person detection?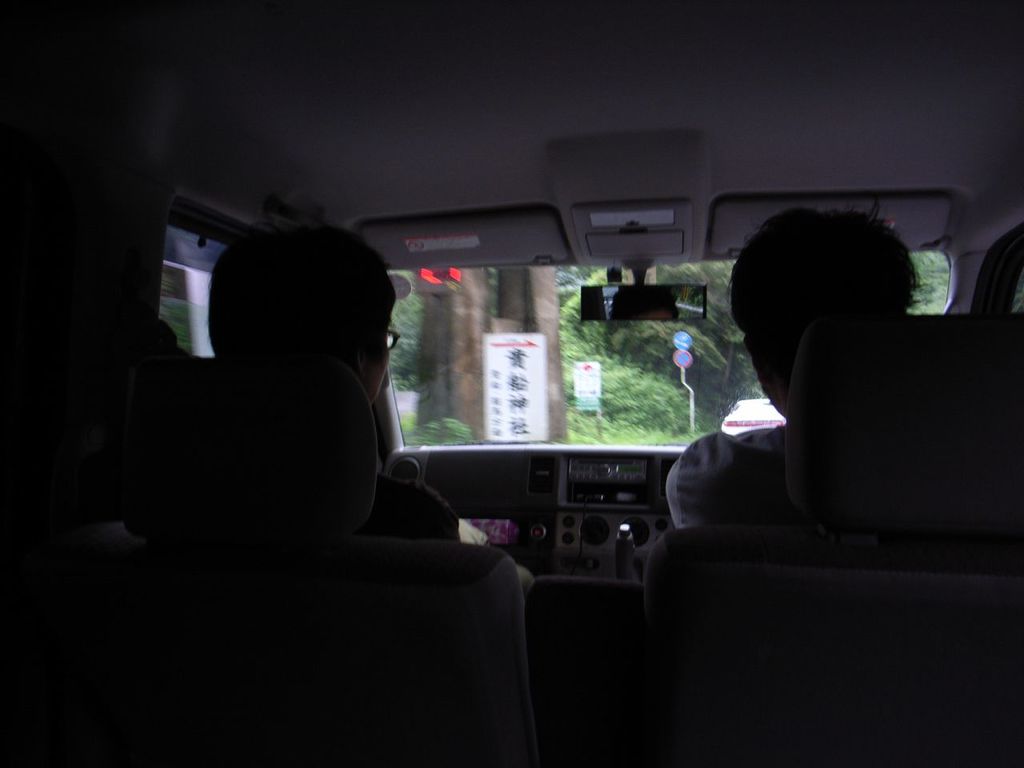
<bbox>658, 197, 929, 527</bbox>
